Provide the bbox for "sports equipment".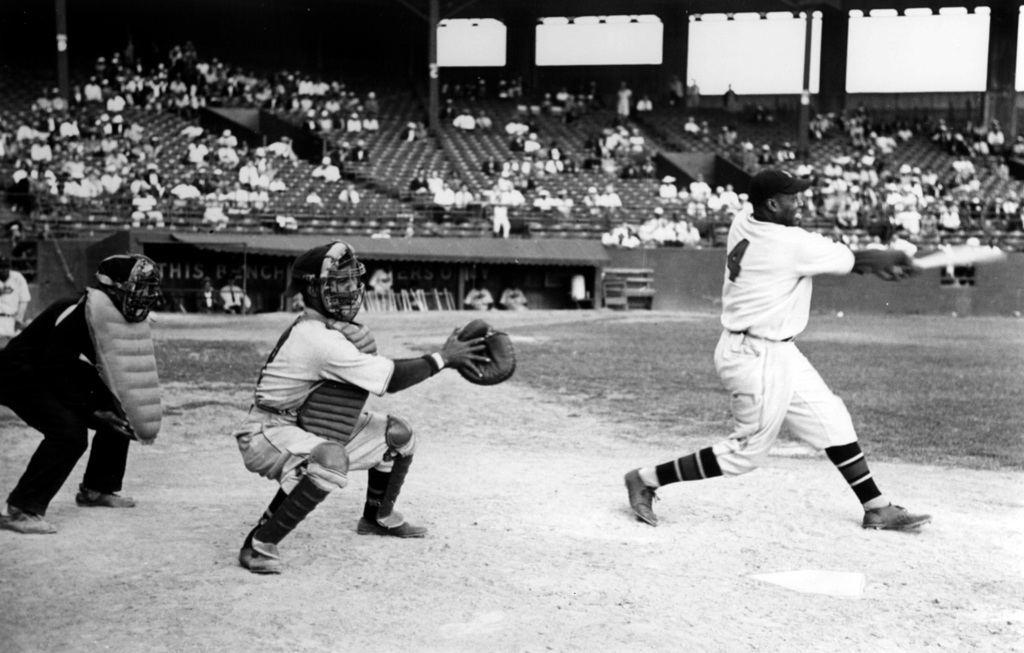
<bbox>90, 255, 170, 325</bbox>.
